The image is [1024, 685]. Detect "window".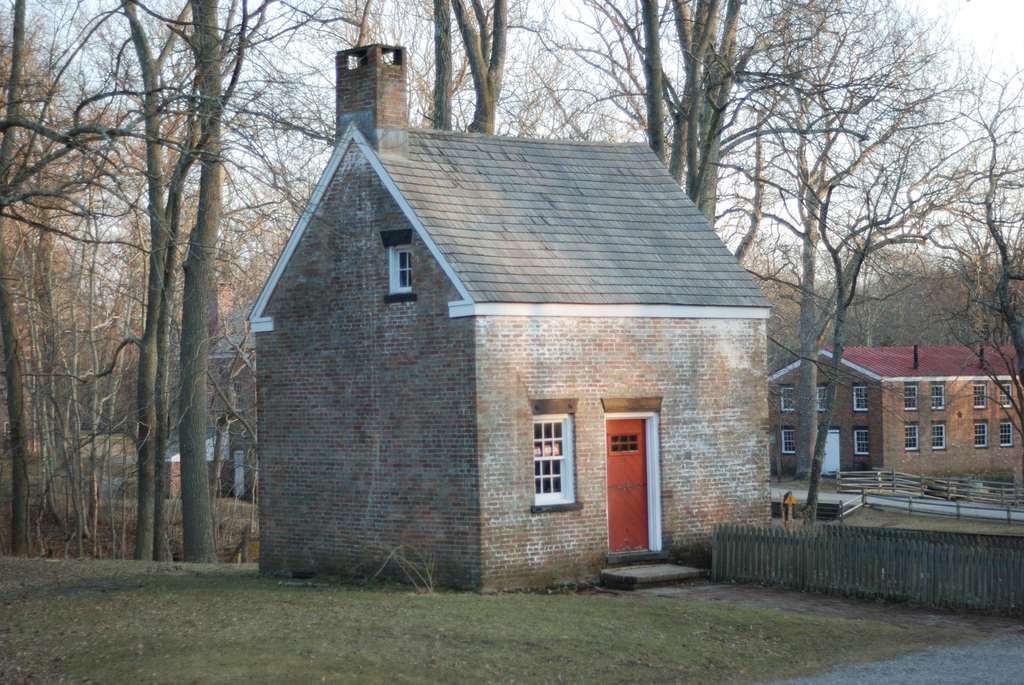
Detection: [x1=991, y1=422, x2=1012, y2=450].
